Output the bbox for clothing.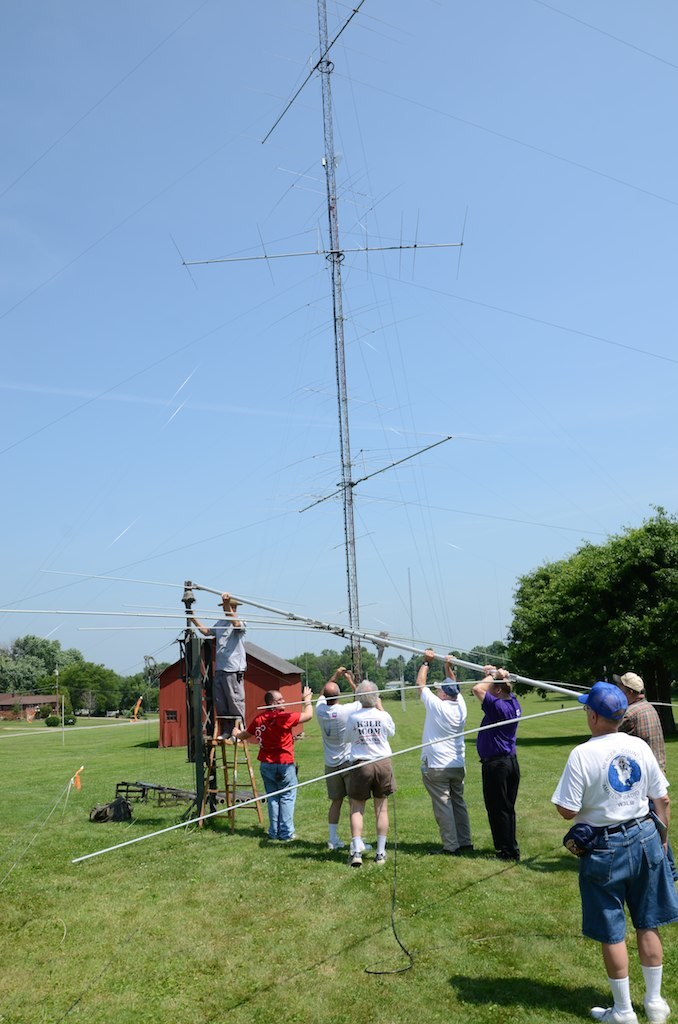
l=315, t=696, r=360, b=796.
